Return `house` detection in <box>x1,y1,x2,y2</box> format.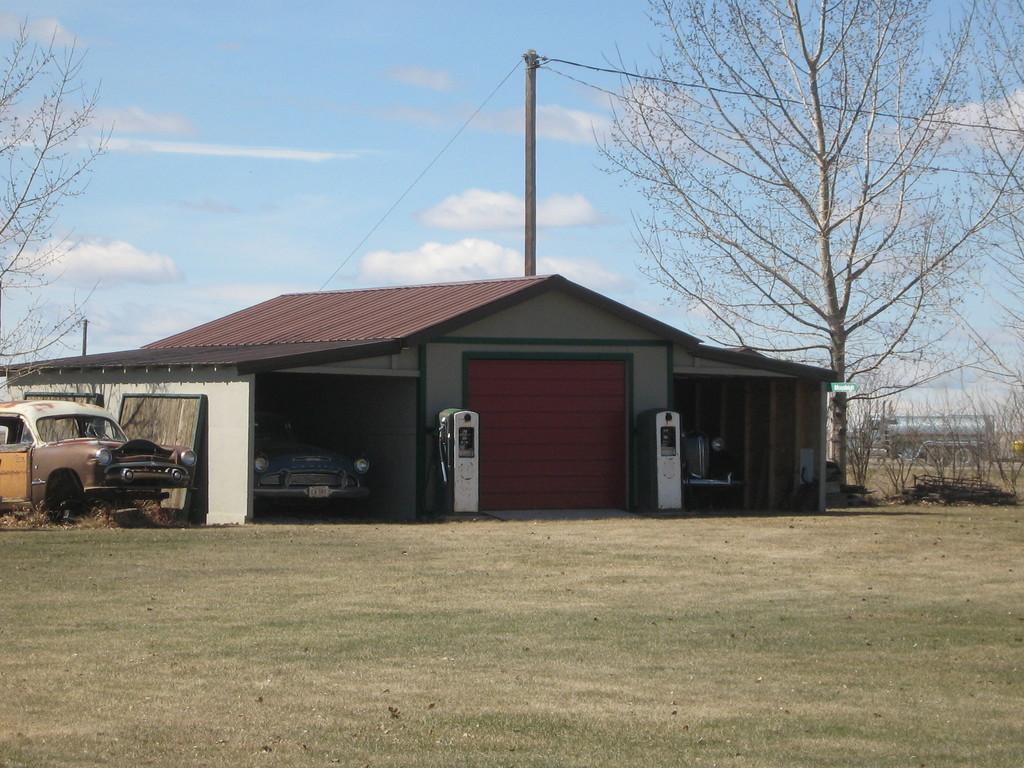
<box>854,405,1009,508</box>.
